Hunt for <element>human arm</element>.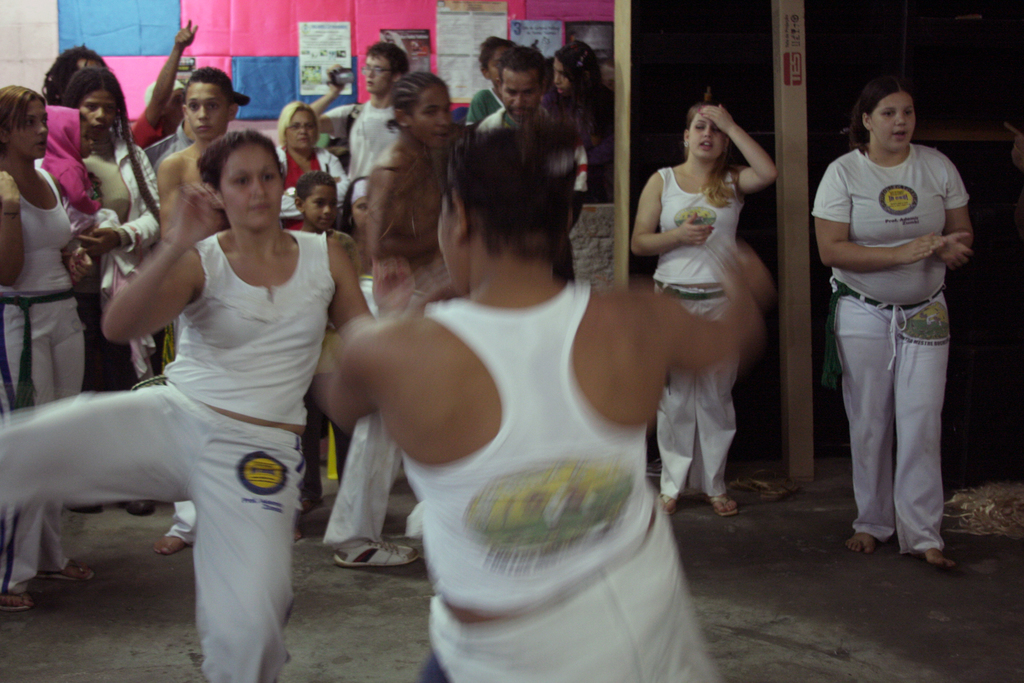
Hunted down at (304,67,348,136).
